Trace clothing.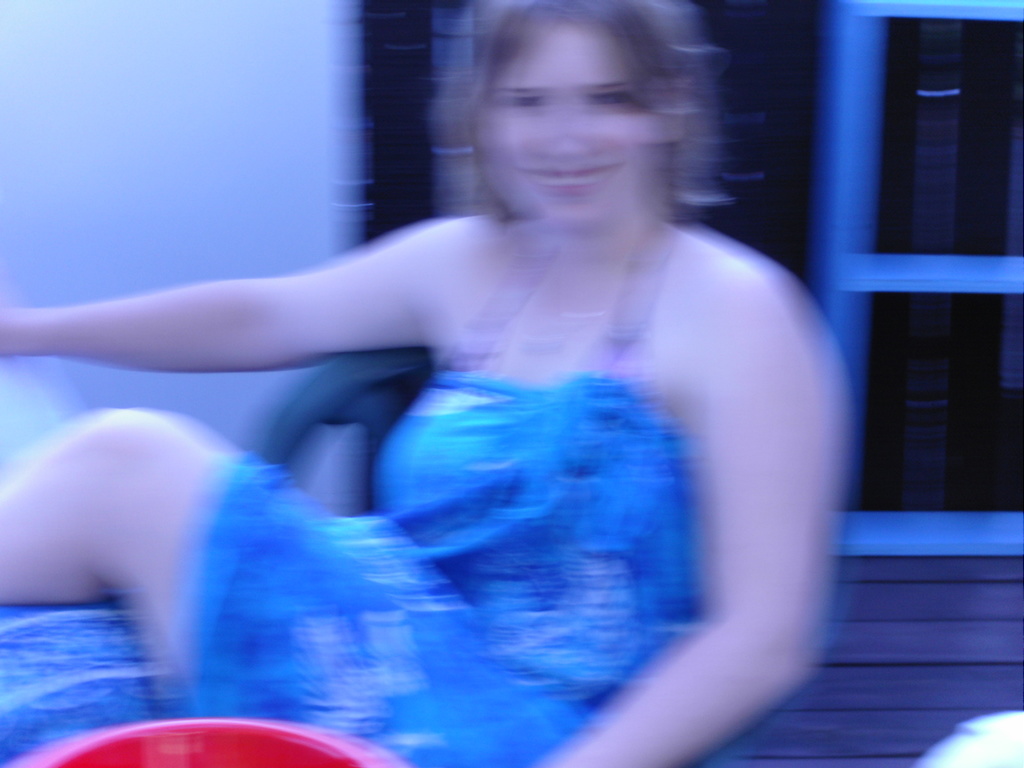
Traced to BBox(175, 212, 710, 767).
